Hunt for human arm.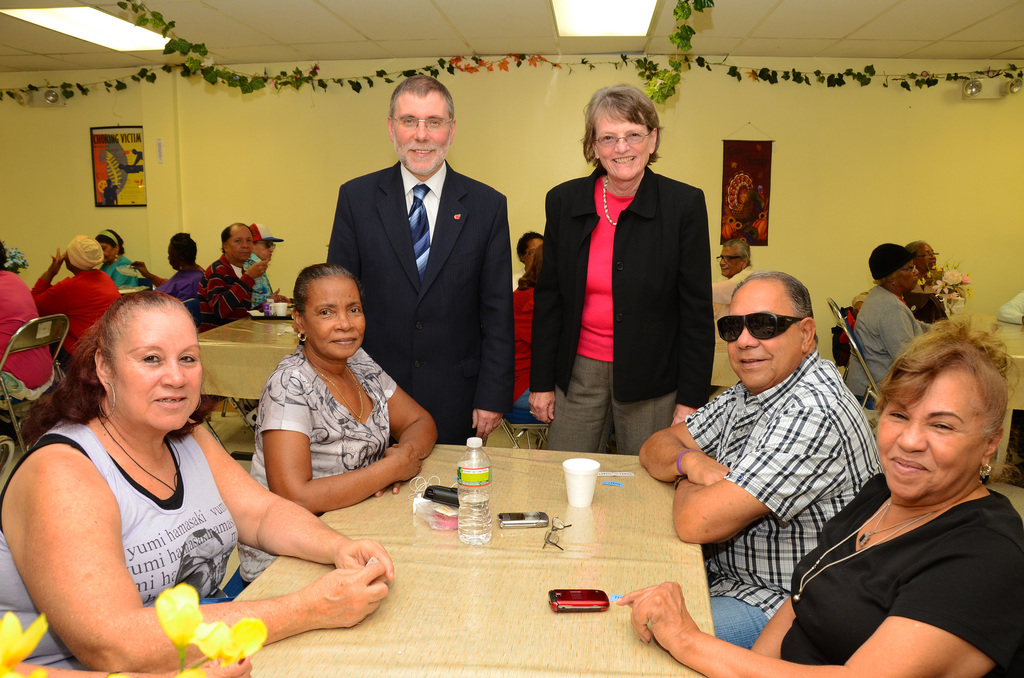
Hunted down at {"left": 20, "top": 247, "right": 68, "bottom": 326}.
